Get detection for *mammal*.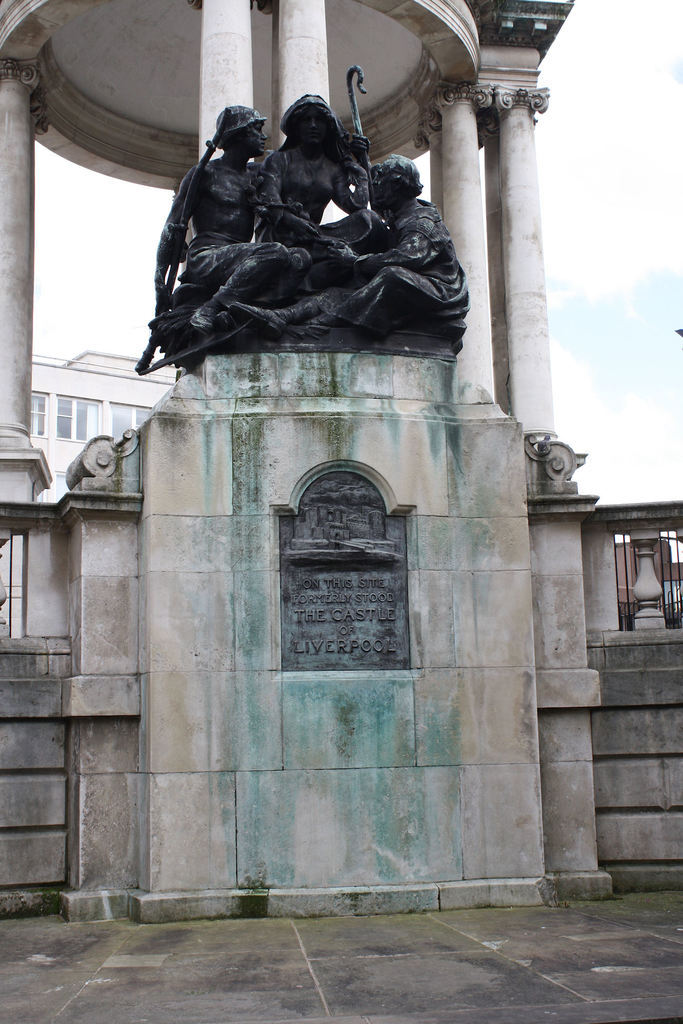
Detection: locate(160, 102, 310, 333).
